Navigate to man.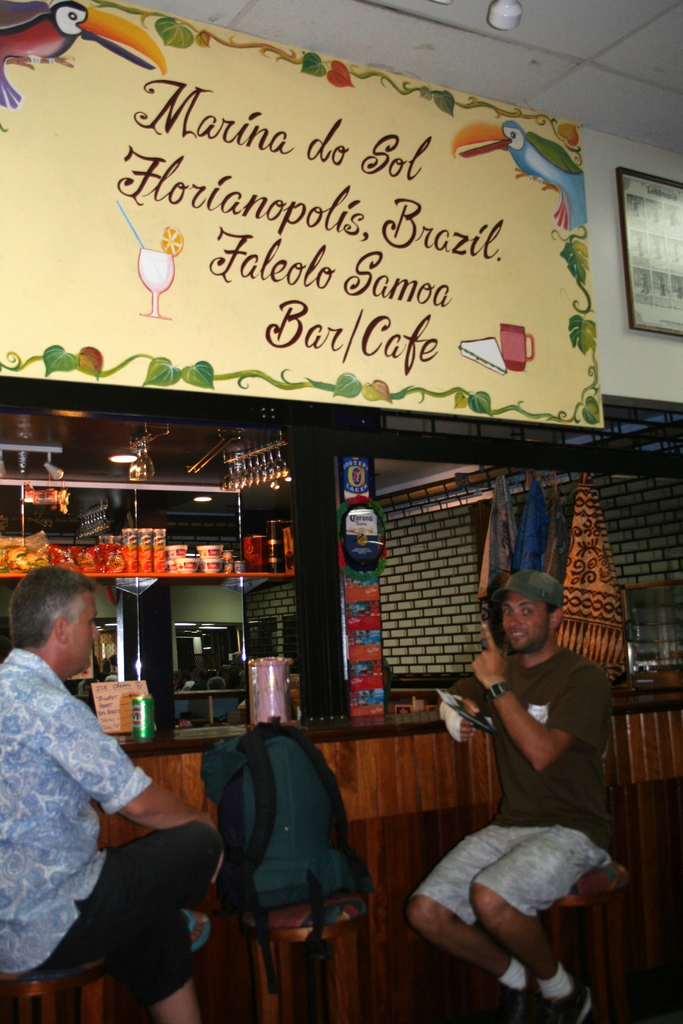
Navigation target: bbox(0, 568, 229, 1023).
